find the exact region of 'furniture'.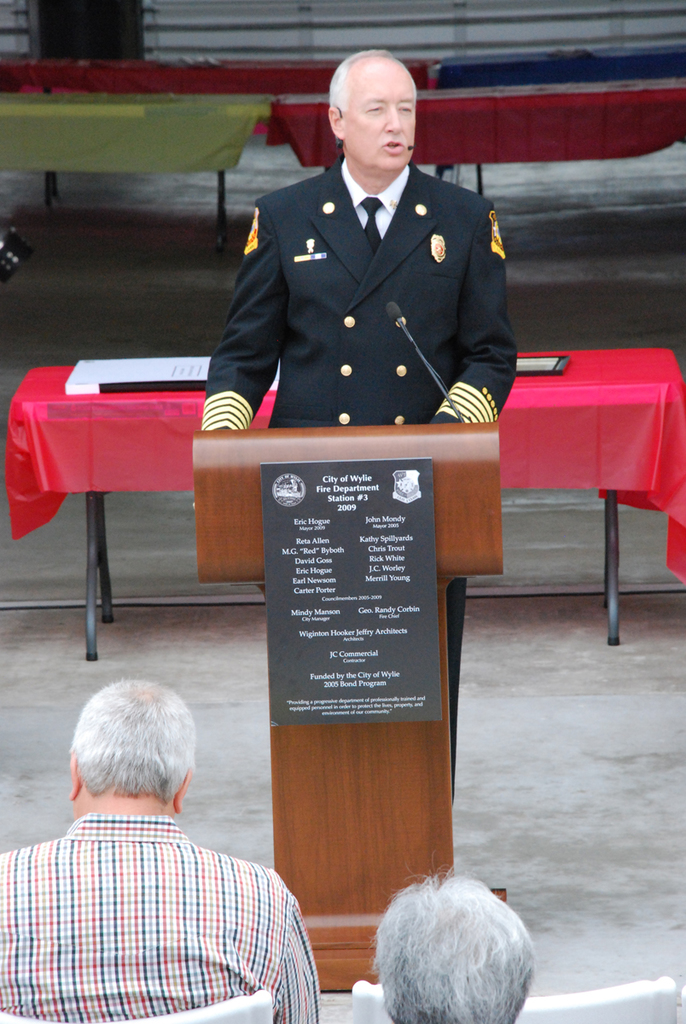
Exact region: crop(350, 972, 676, 1023).
